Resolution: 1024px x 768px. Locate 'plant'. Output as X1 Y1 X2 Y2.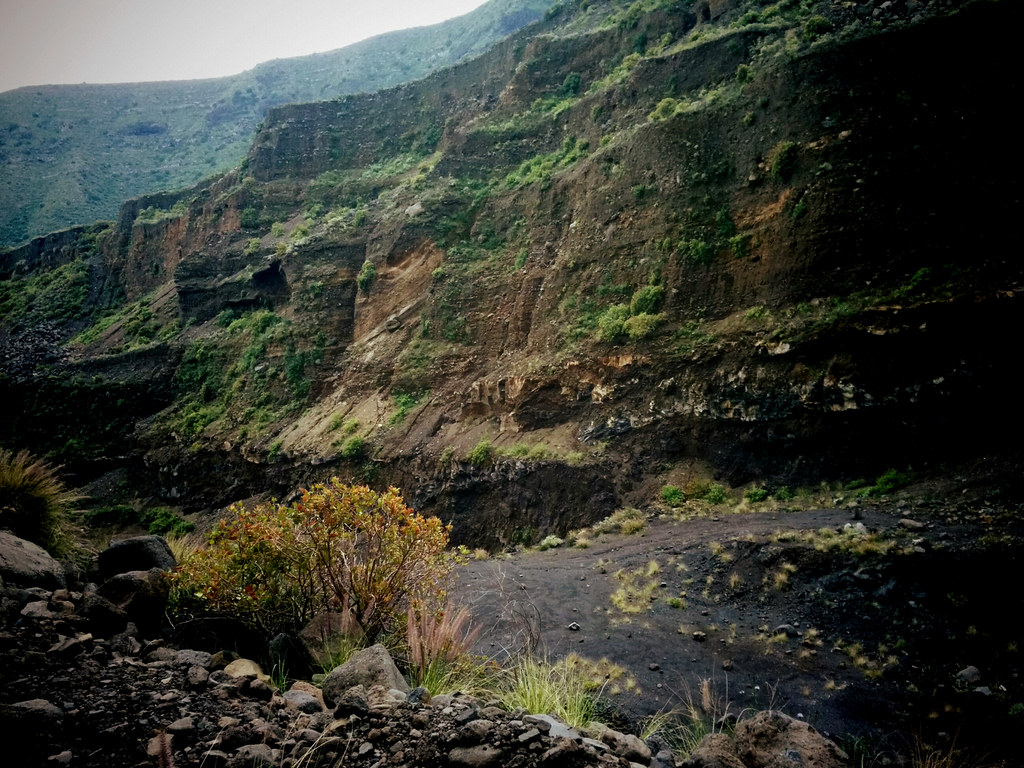
513 524 534 552.
